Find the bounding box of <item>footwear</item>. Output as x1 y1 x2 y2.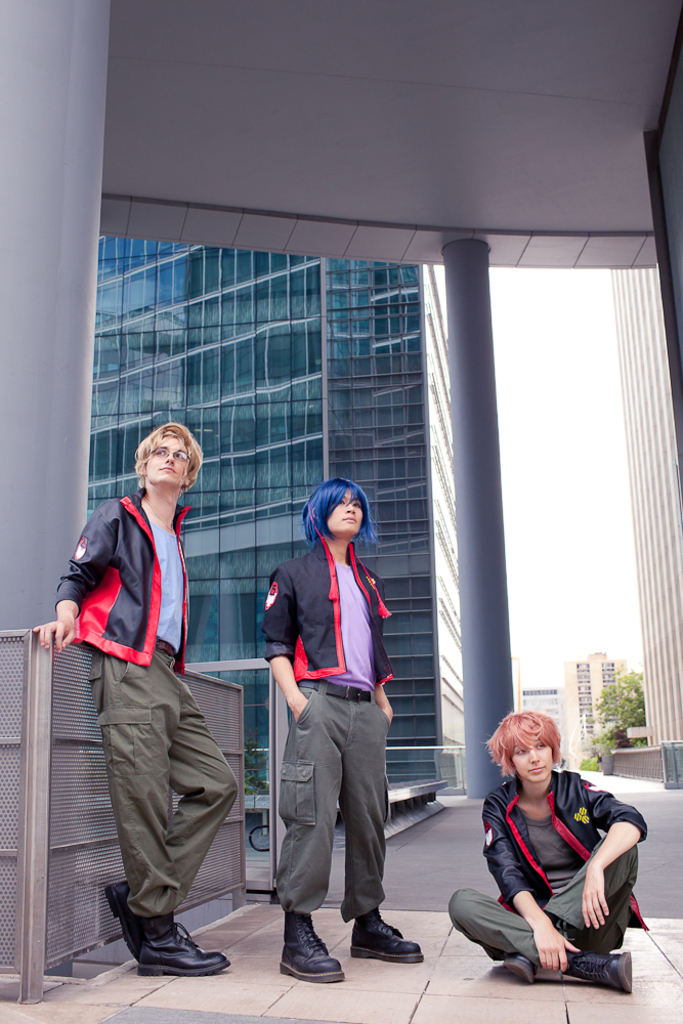
280 907 345 983.
